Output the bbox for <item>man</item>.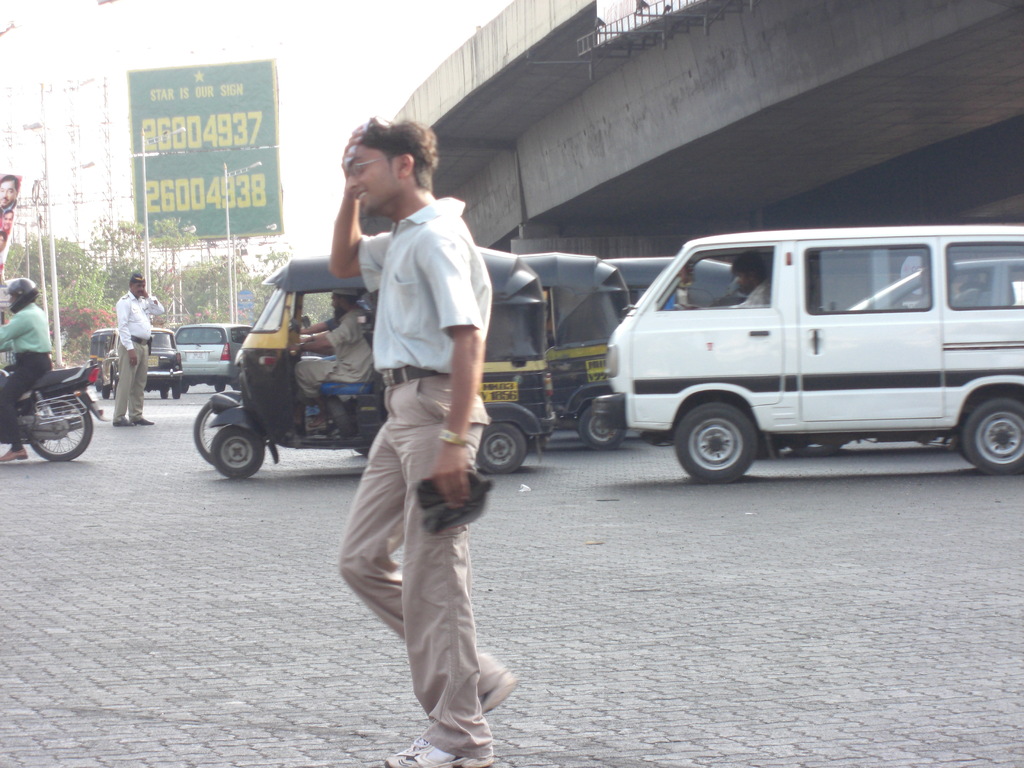
select_region(0, 279, 49, 461).
